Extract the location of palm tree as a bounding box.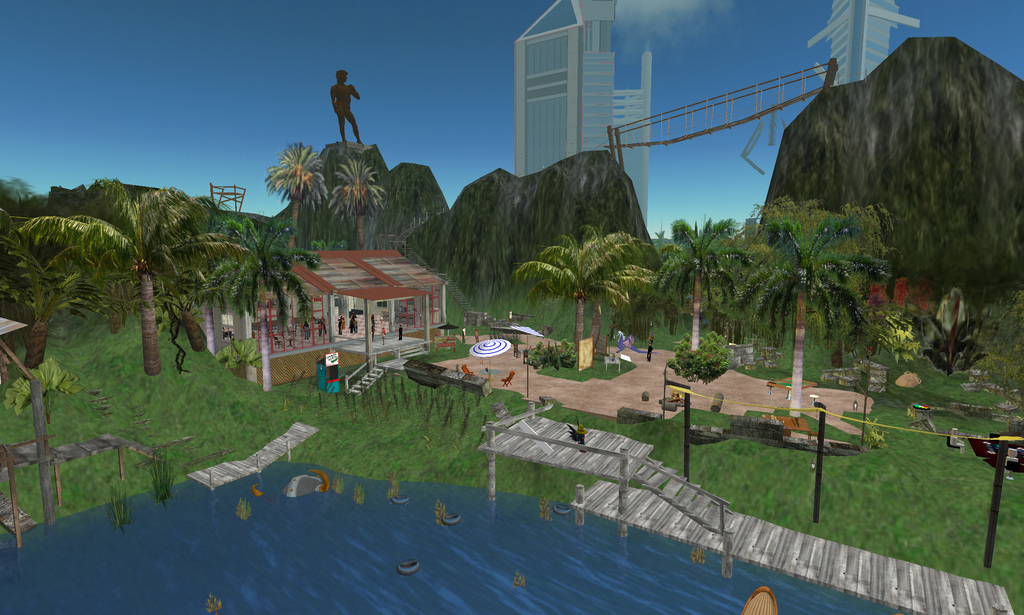
l=330, t=159, r=385, b=241.
